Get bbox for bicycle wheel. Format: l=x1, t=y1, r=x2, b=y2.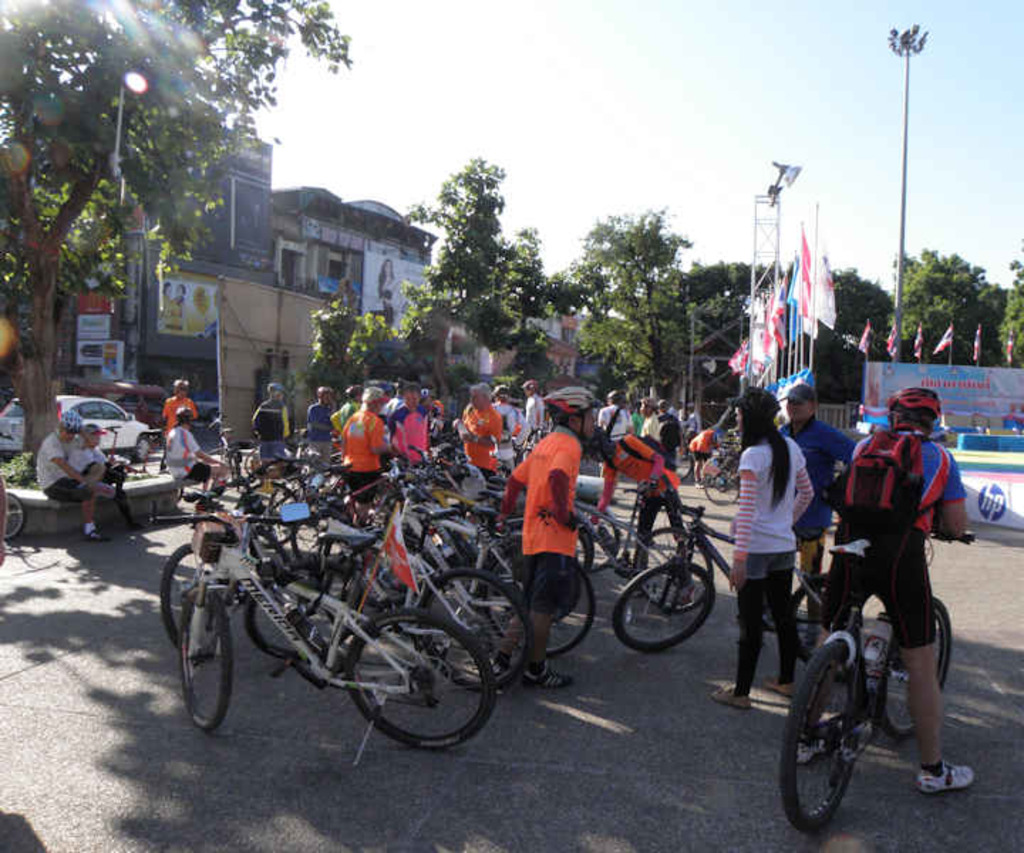
l=640, t=532, r=704, b=620.
